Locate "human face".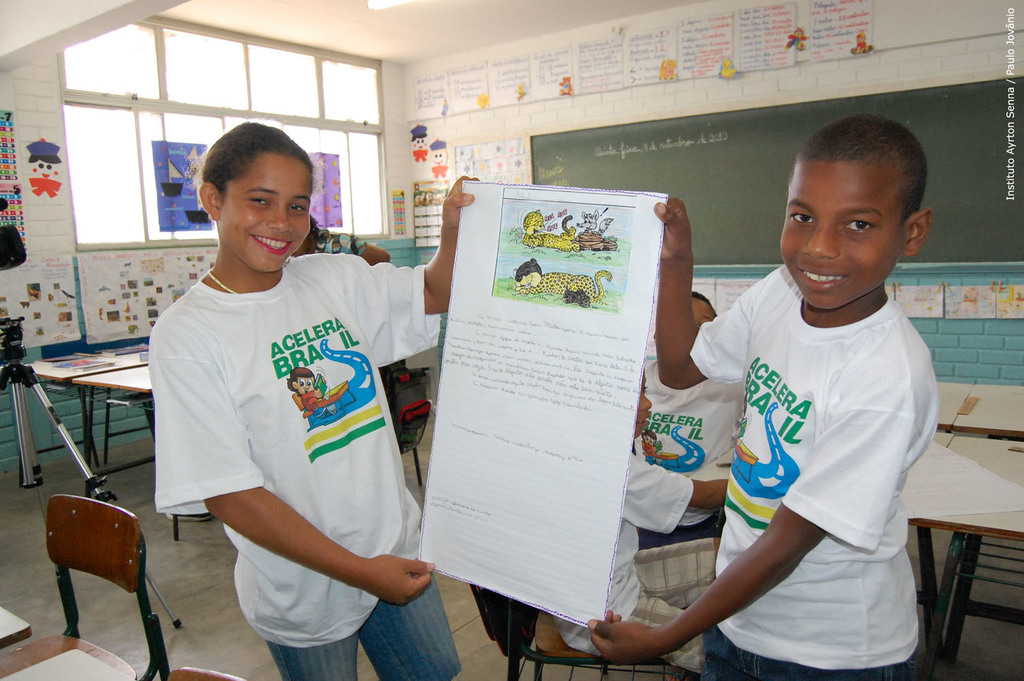
Bounding box: 216,156,312,276.
